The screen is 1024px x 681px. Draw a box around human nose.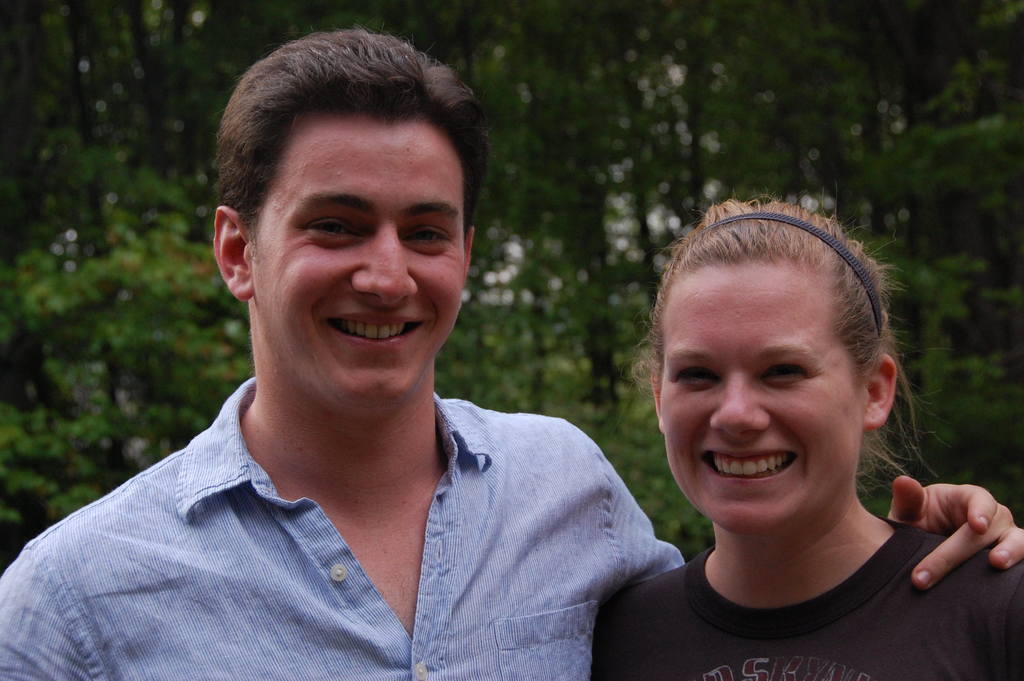
{"left": 708, "top": 370, "right": 771, "bottom": 439}.
